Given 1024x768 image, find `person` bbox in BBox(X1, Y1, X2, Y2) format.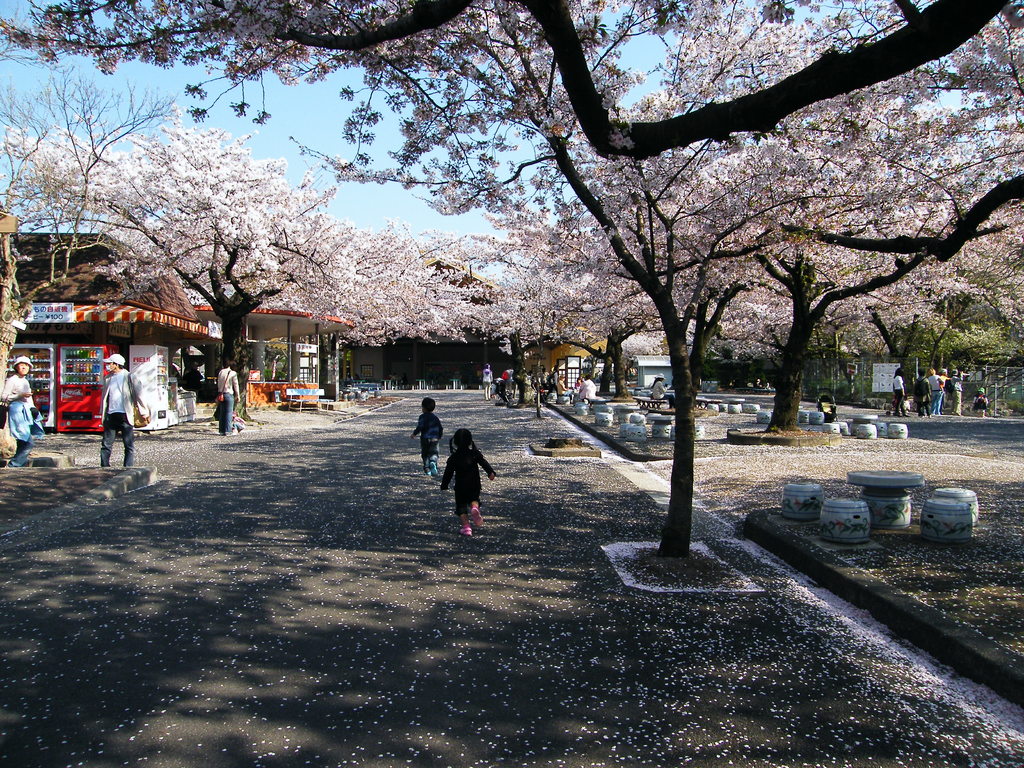
BBox(411, 396, 442, 476).
